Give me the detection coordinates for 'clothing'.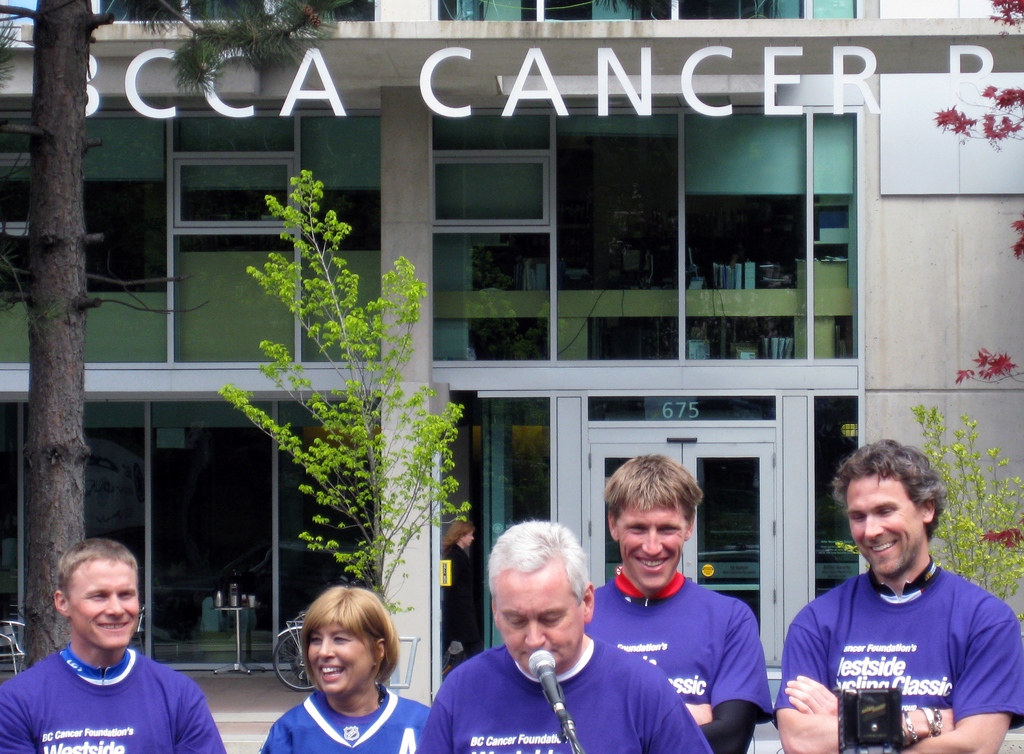
bbox=(0, 639, 229, 753).
